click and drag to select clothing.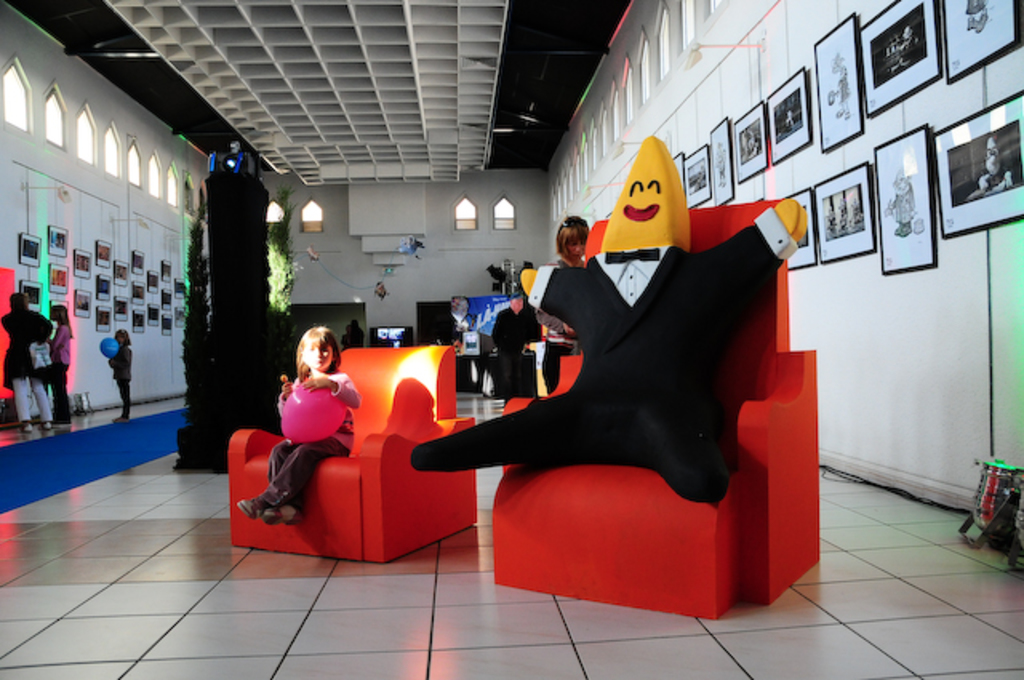
Selection: detection(456, 195, 789, 578).
